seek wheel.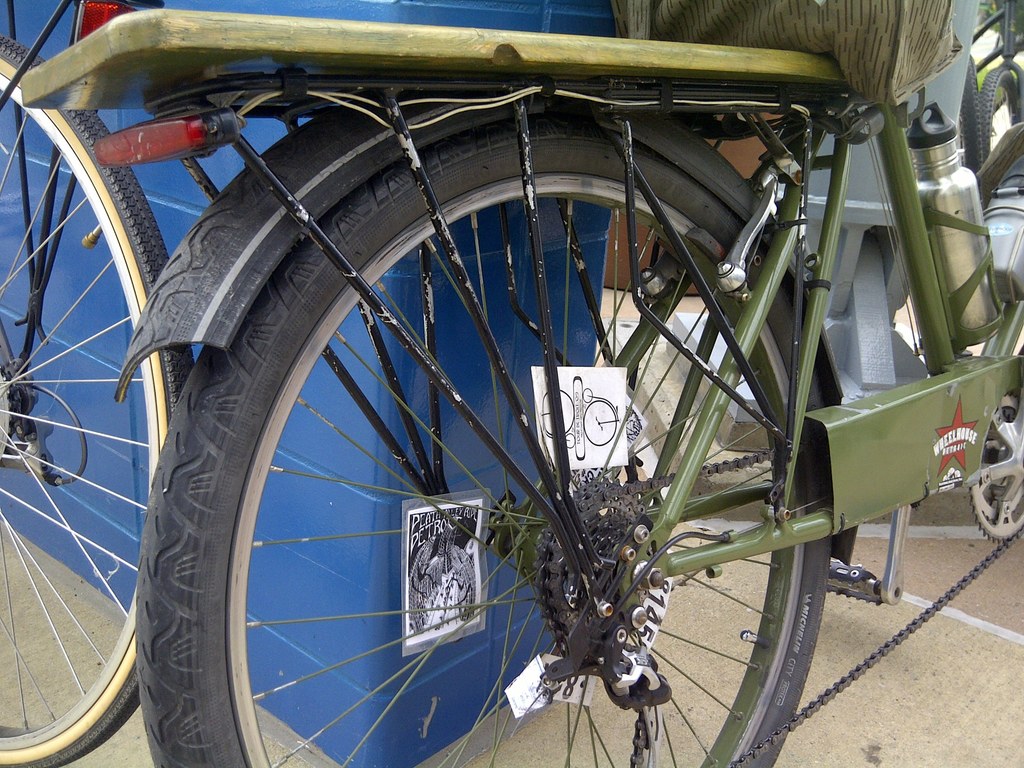
0, 36, 198, 765.
